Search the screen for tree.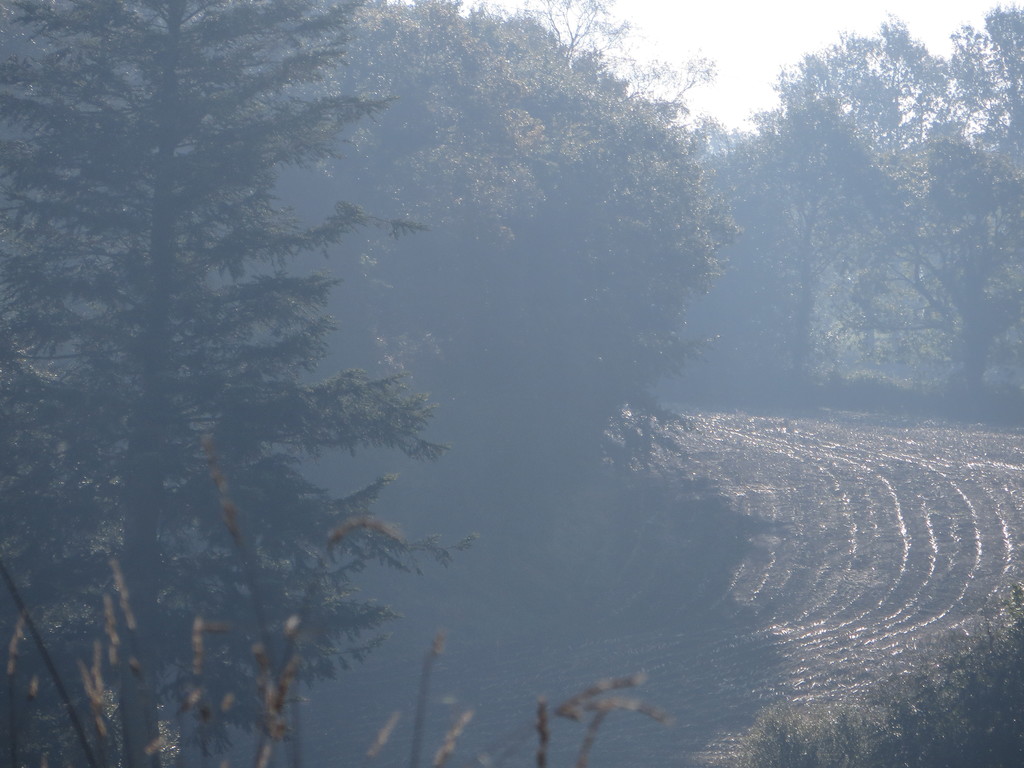
Found at 809/0/1023/412.
